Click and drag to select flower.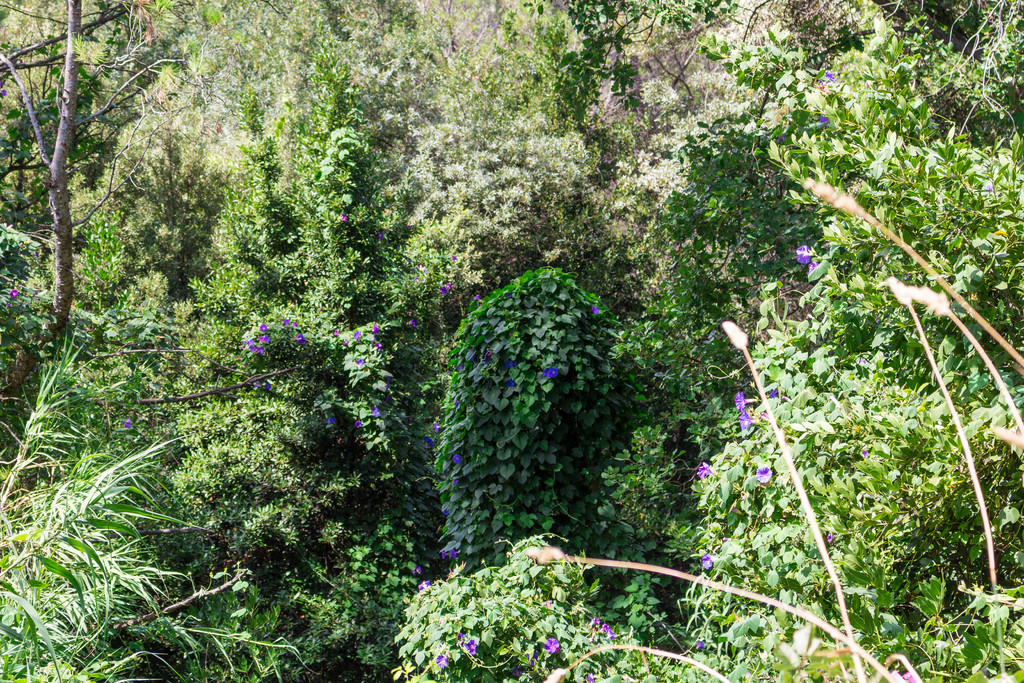
Selection: bbox=[451, 549, 459, 558].
